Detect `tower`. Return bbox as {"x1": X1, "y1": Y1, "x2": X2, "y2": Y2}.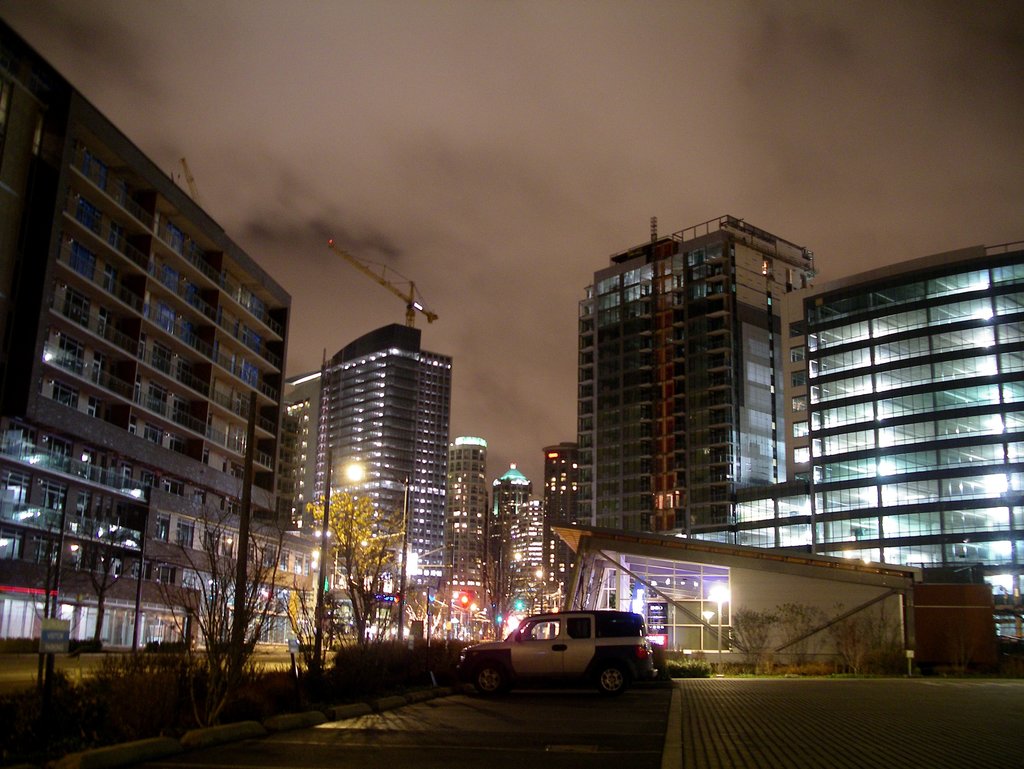
{"x1": 276, "y1": 240, "x2": 448, "y2": 570}.
